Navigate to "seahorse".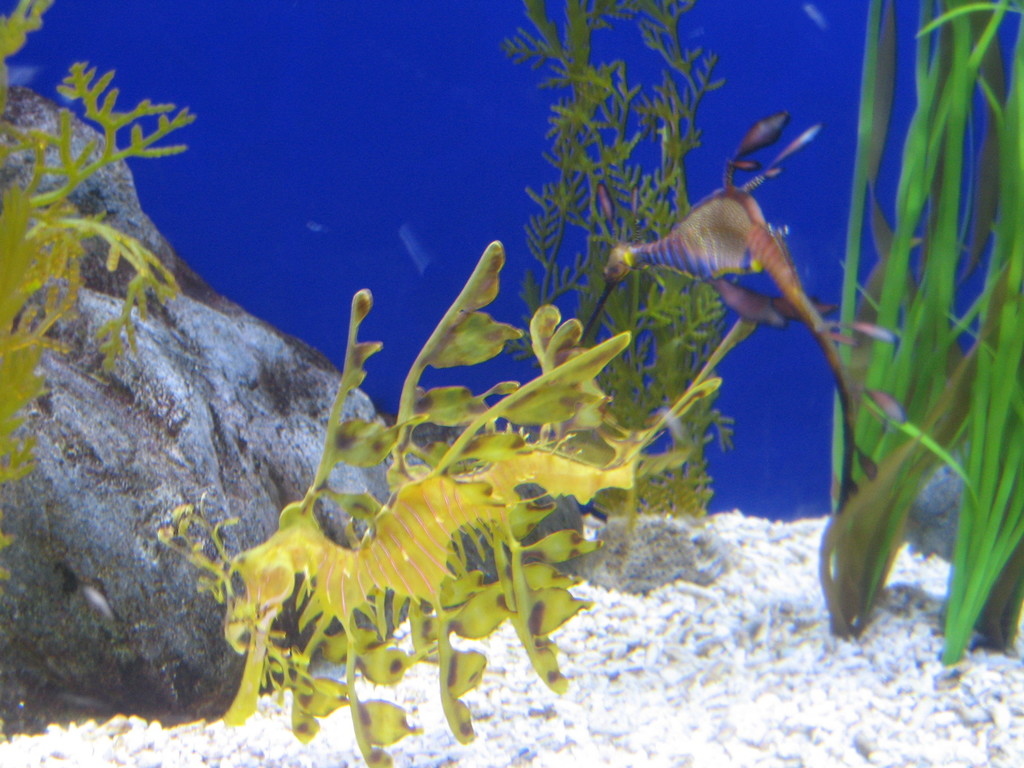
Navigation target: 575,102,917,518.
